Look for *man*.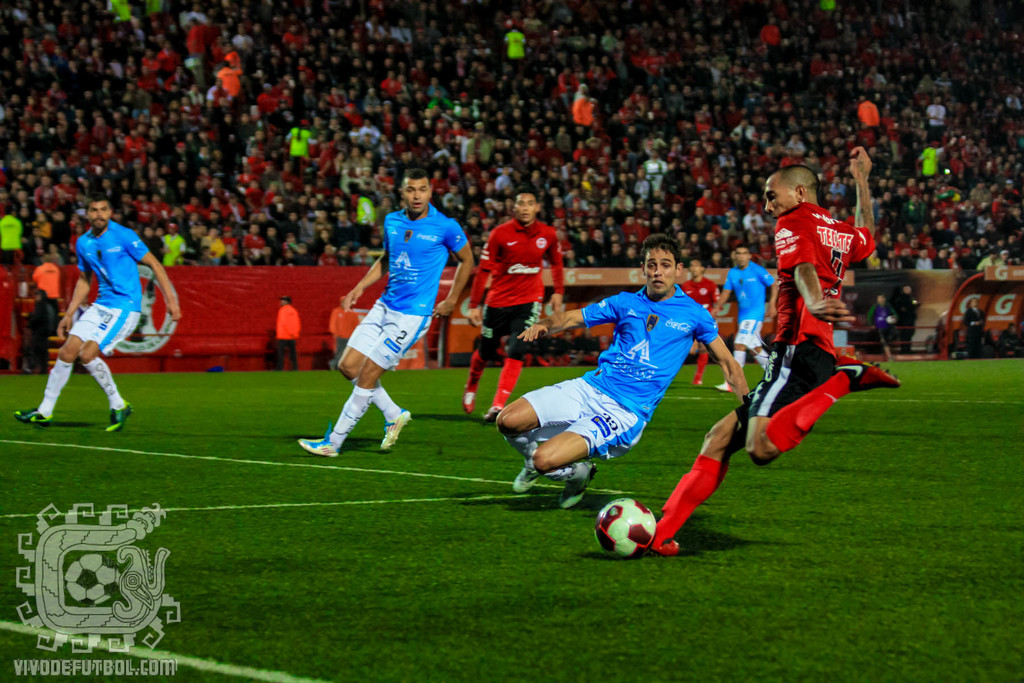
Found: bbox=(309, 185, 468, 462).
